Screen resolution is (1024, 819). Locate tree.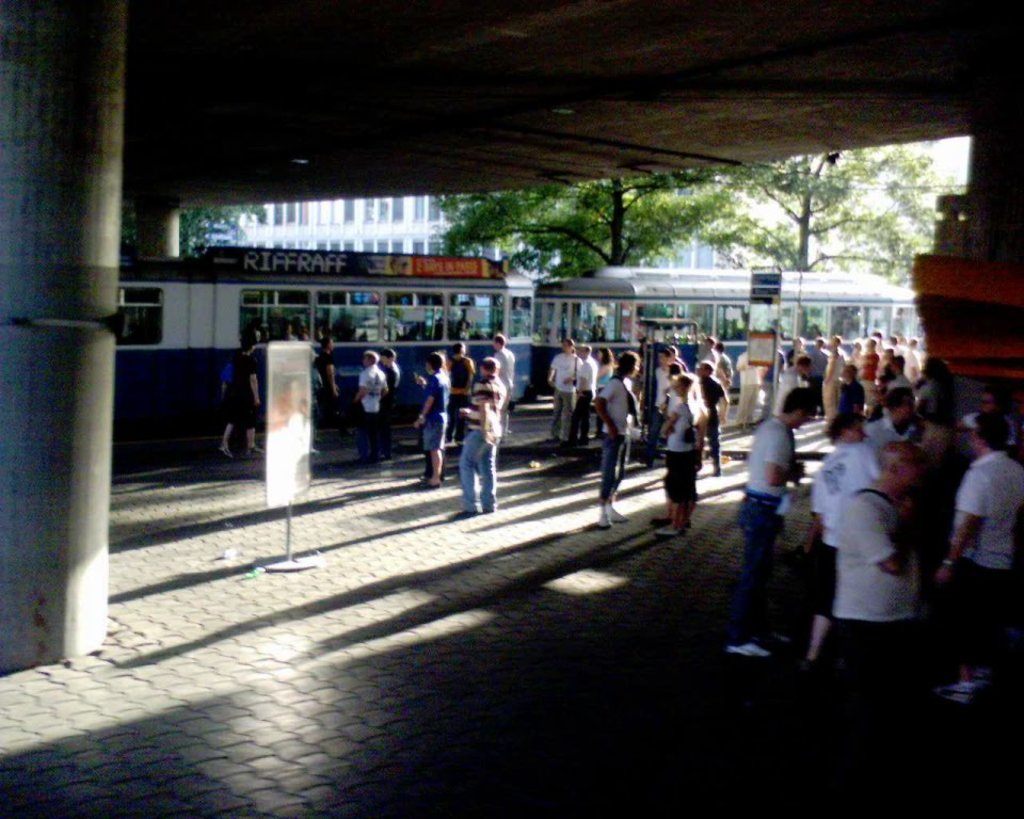
x1=163 y1=195 x2=269 y2=259.
